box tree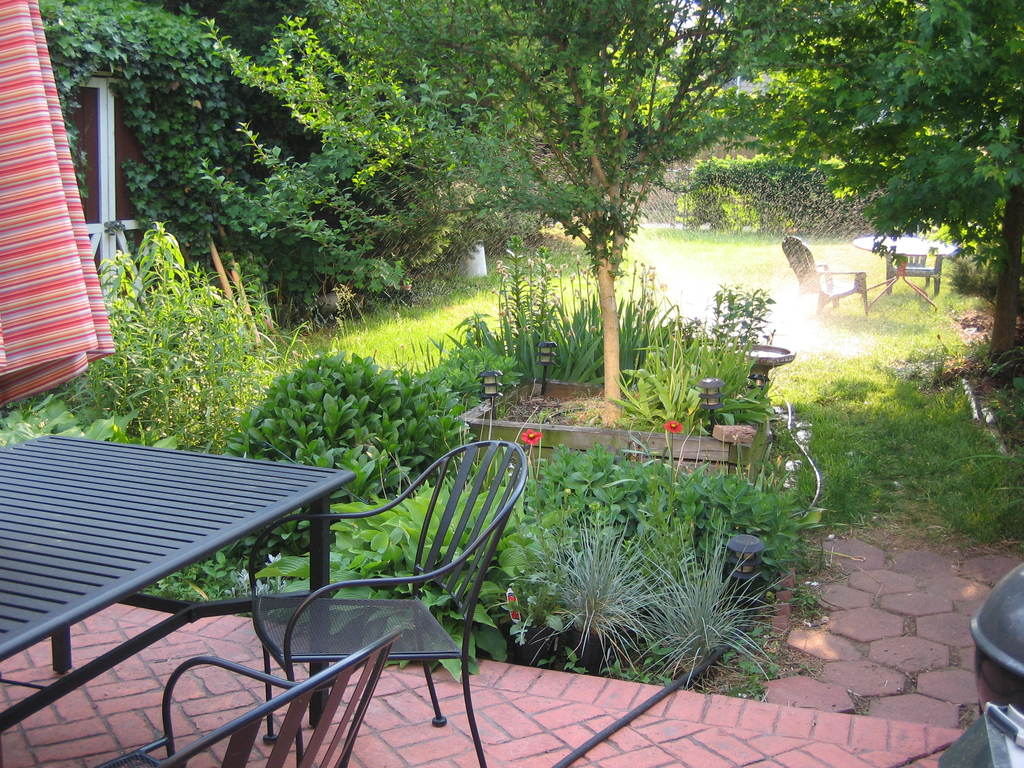
region(720, 0, 1023, 412)
